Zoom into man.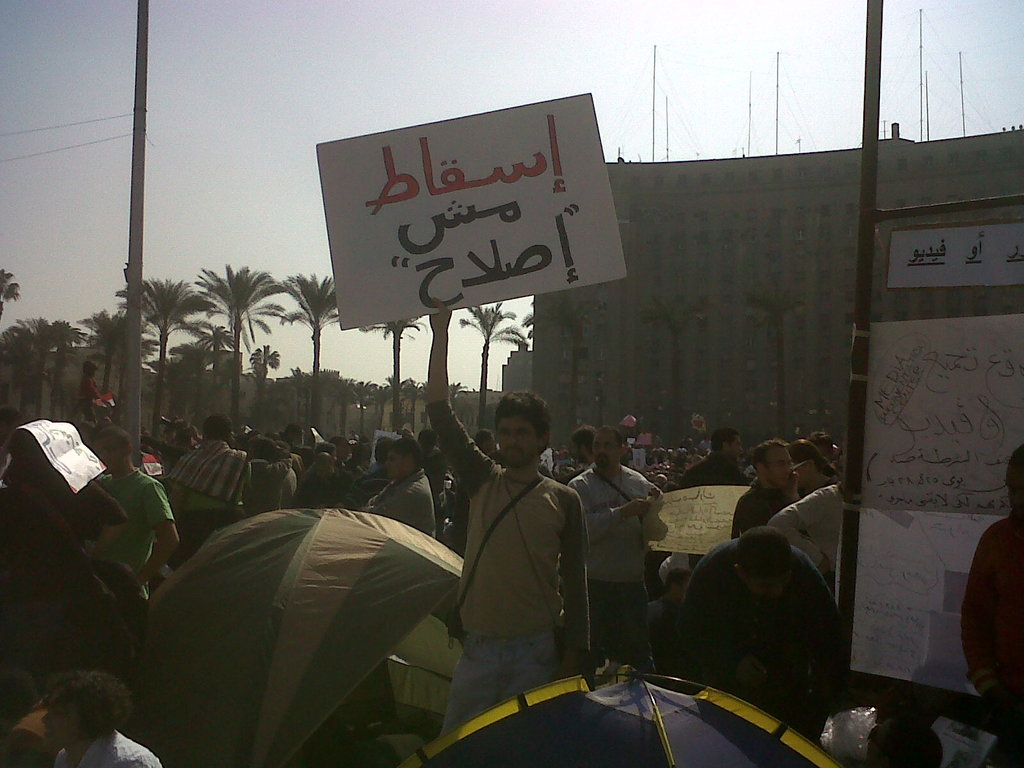
Zoom target: bbox=[731, 443, 801, 537].
